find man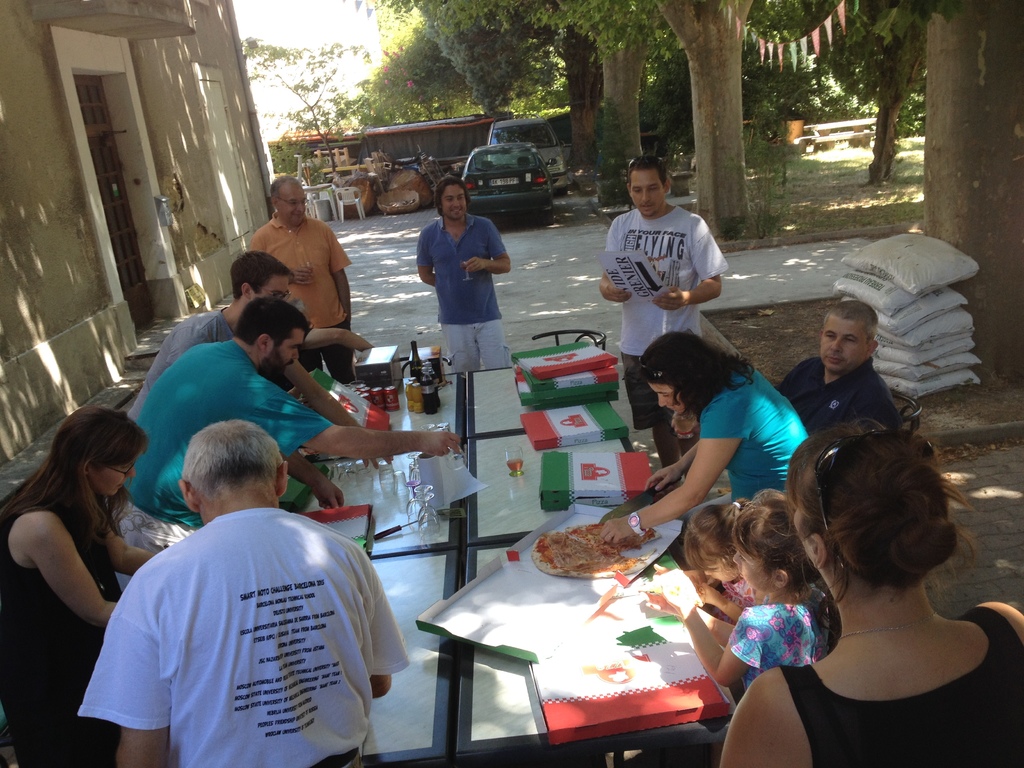
select_region(419, 177, 514, 372)
